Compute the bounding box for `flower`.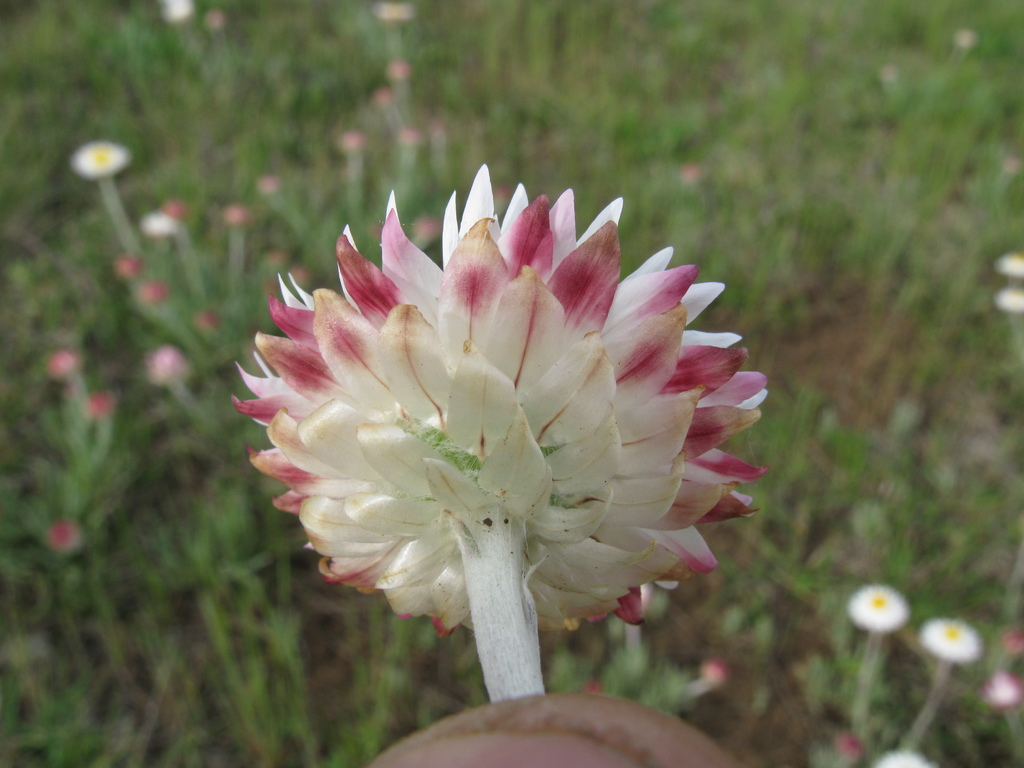
rect(1001, 621, 1023, 657).
